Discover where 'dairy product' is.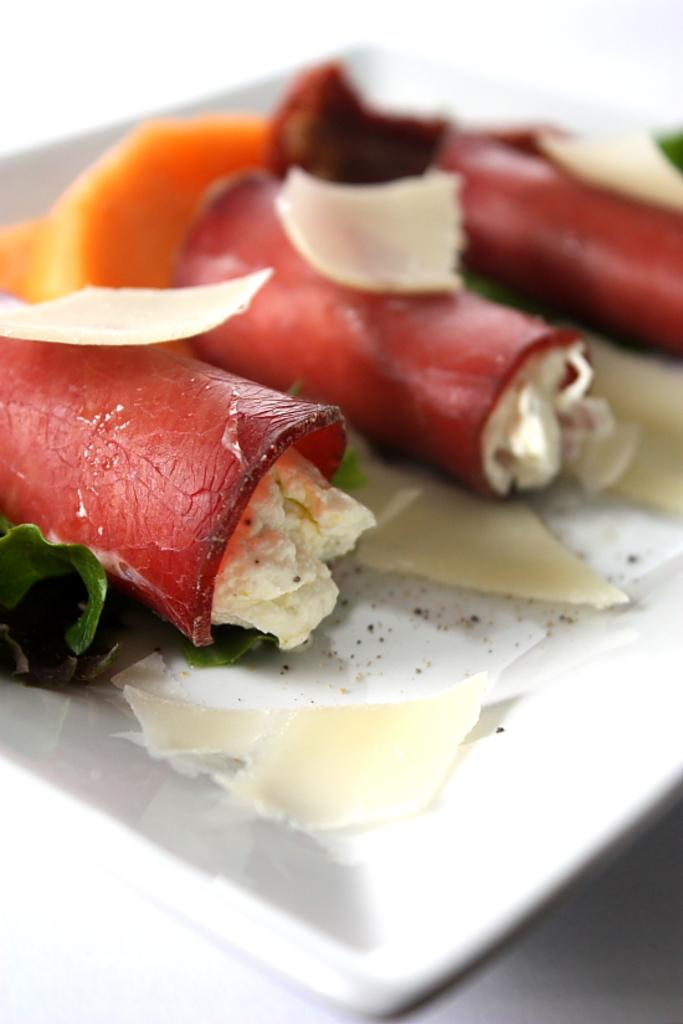
Discovered at box(349, 345, 604, 489).
